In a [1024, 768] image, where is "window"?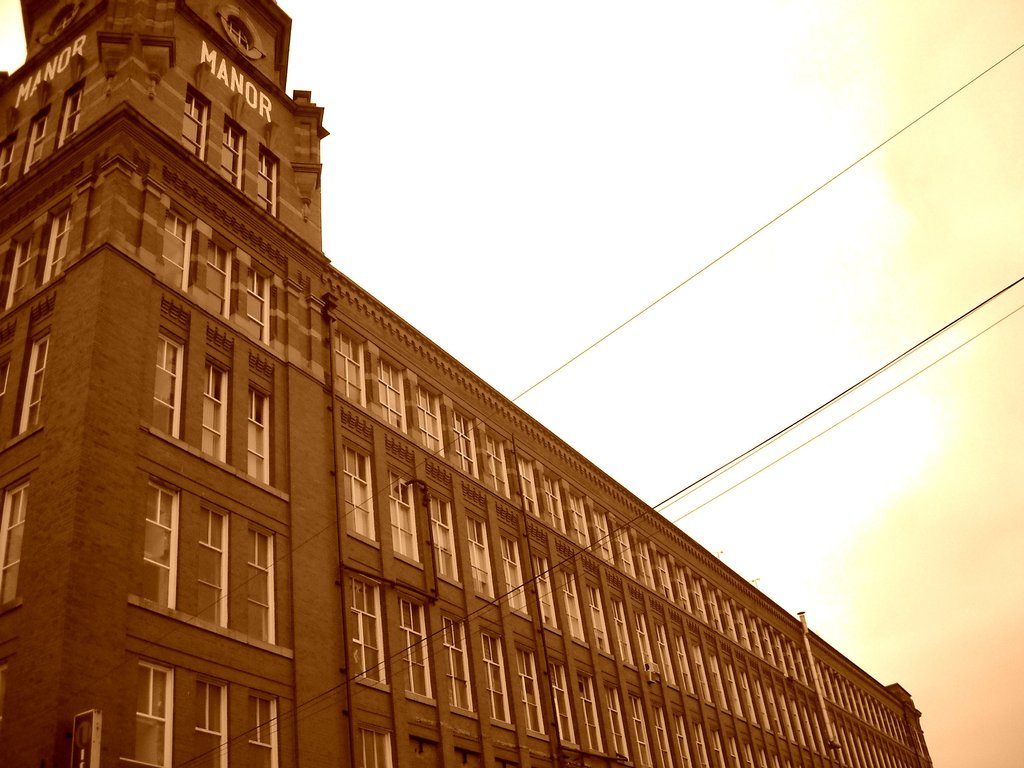
205, 243, 232, 318.
